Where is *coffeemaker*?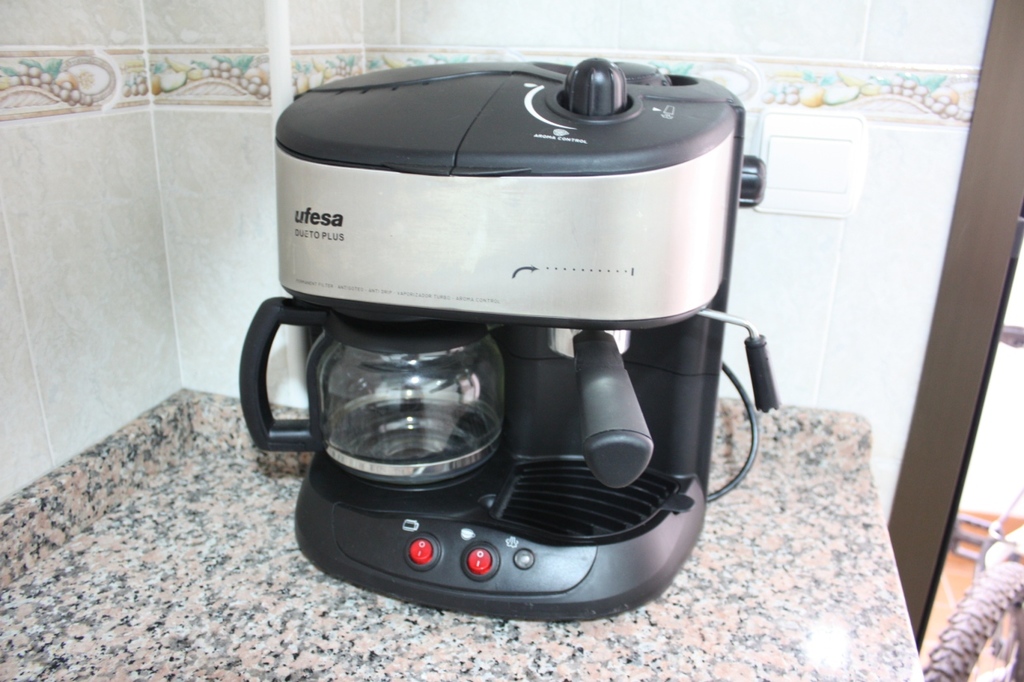
233,45,777,628.
